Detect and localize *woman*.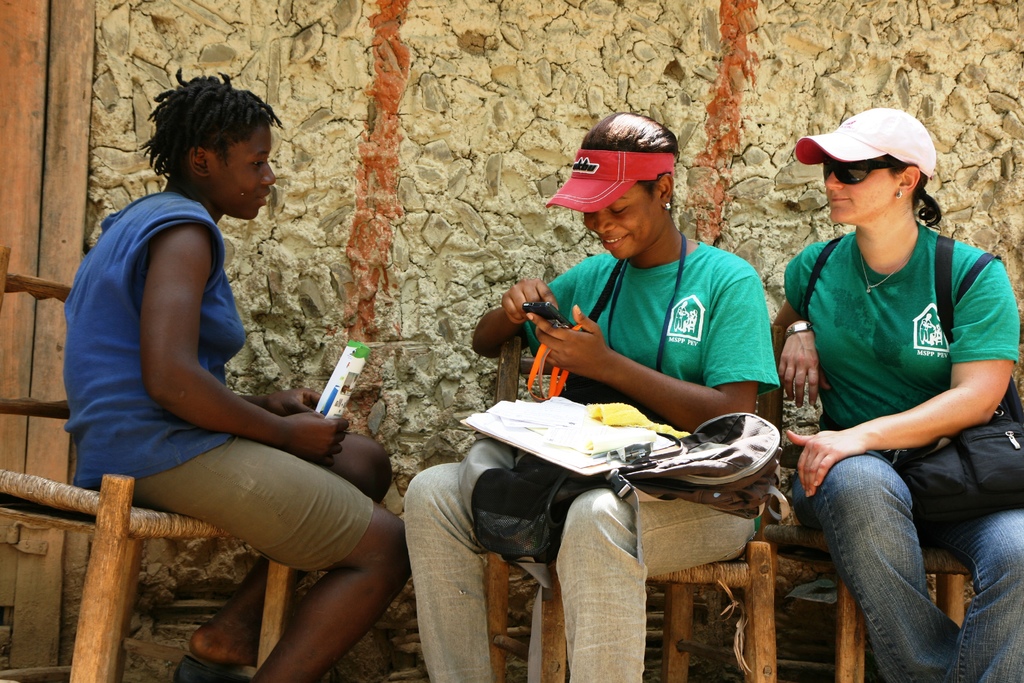
Localized at box(759, 104, 1023, 682).
